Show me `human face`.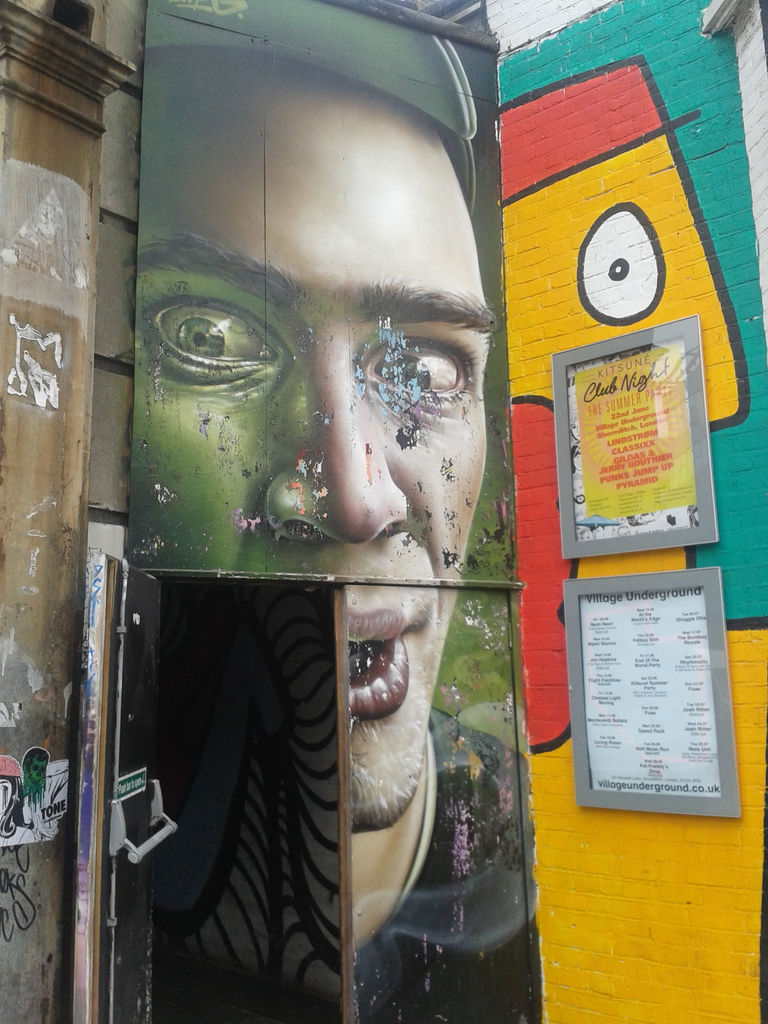
`human face` is here: (133,40,499,842).
